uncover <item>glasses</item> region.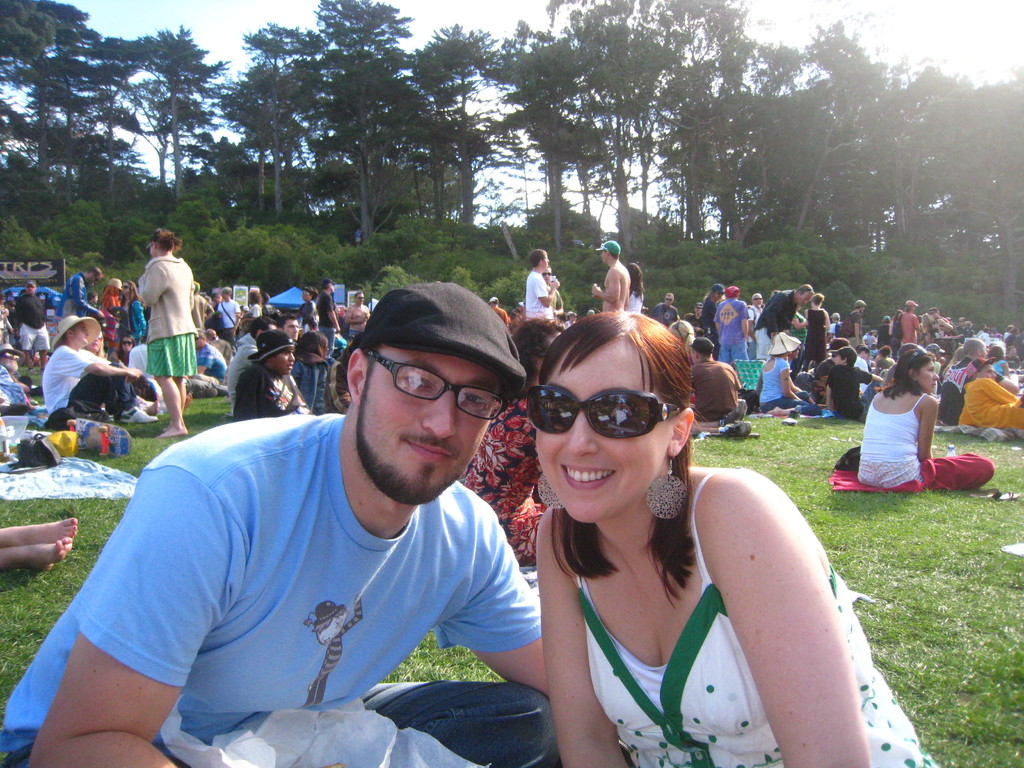
Uncovered: 301/292/313/299.
